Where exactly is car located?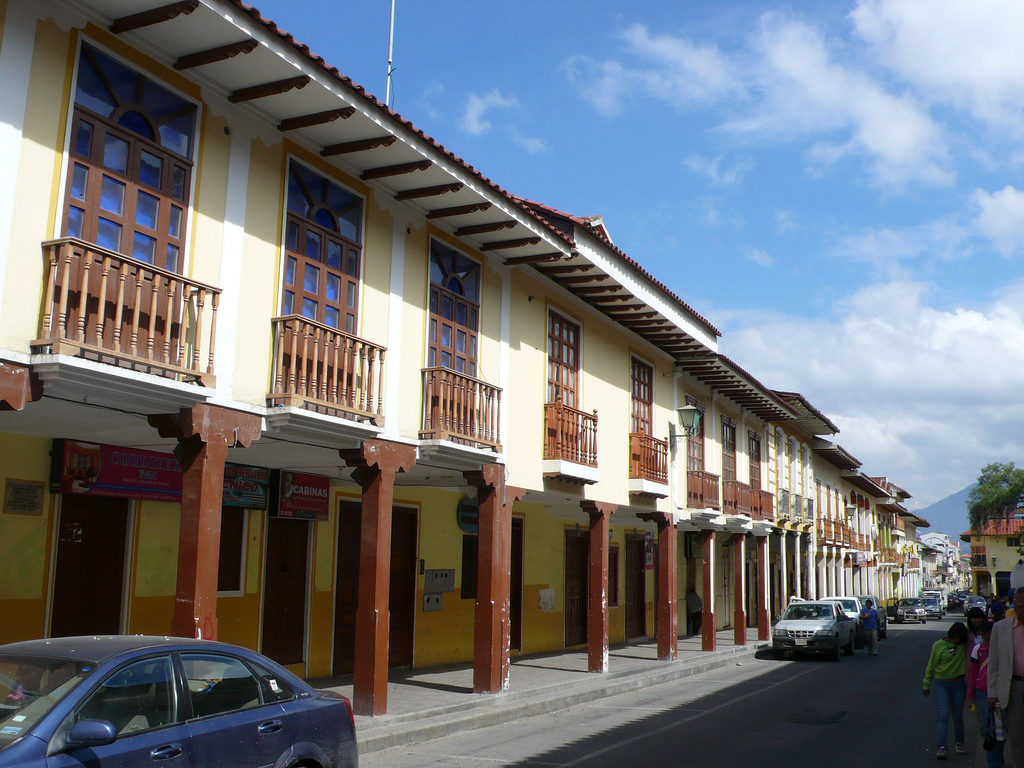
Its bounding box is (left=920, top=596, right=943, bottom=618).
